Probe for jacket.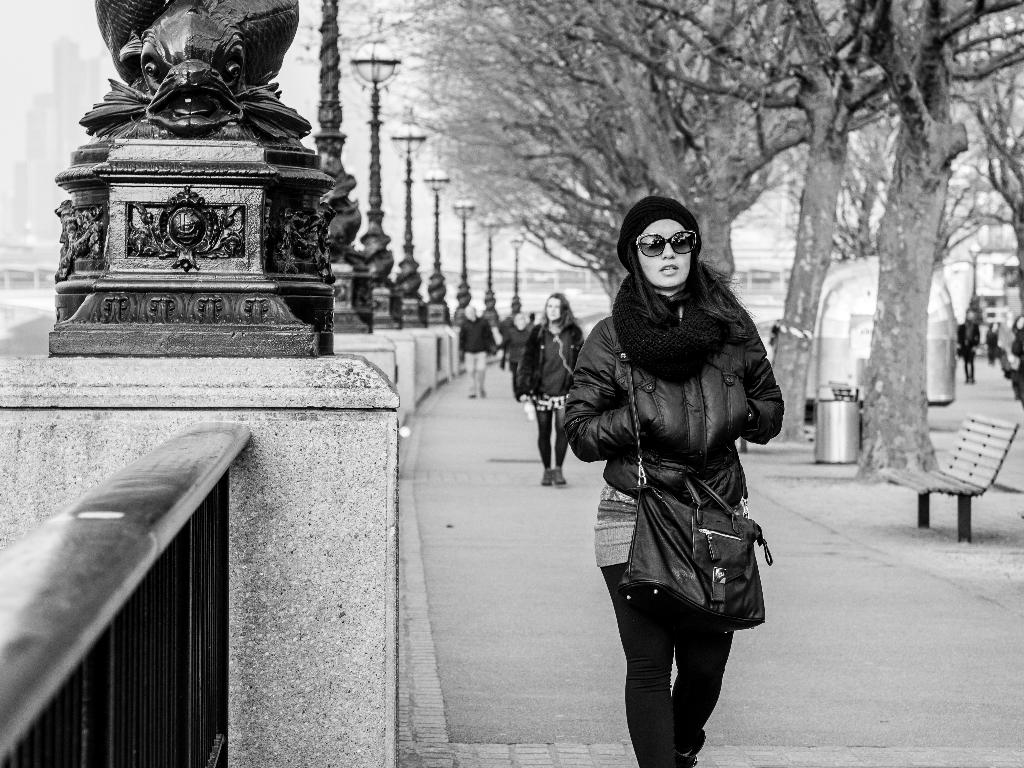
Probe result: pyautogui.locateOnScreen(566, 225, 783, 591).
